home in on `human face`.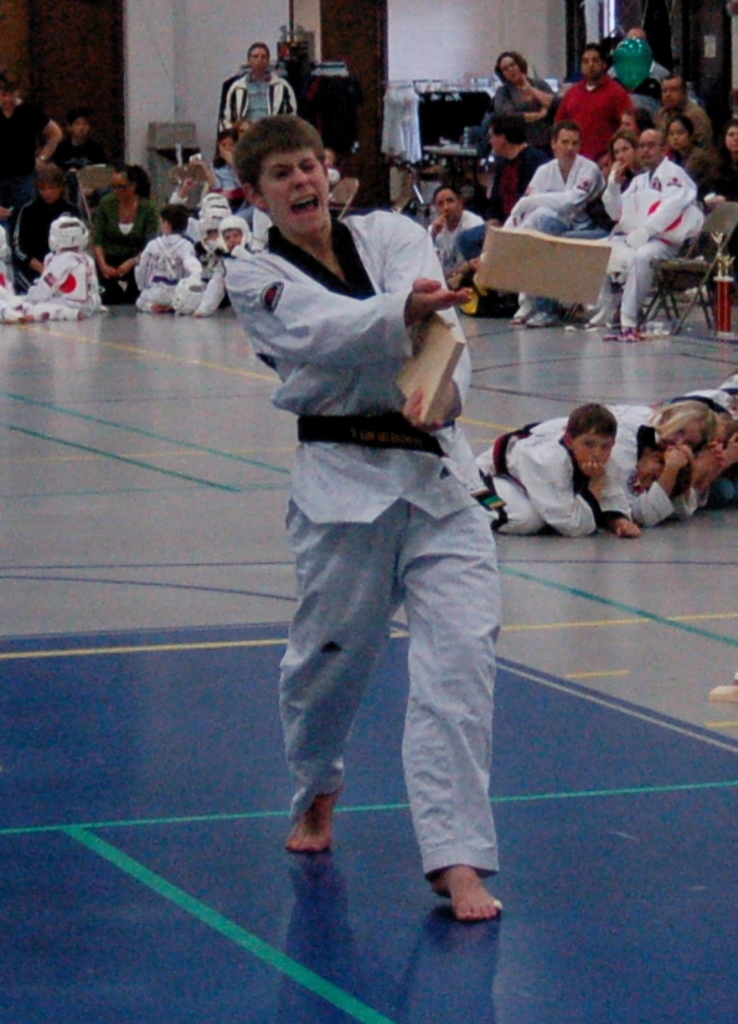
Homed in at <box>674,123,691,144</box>.
